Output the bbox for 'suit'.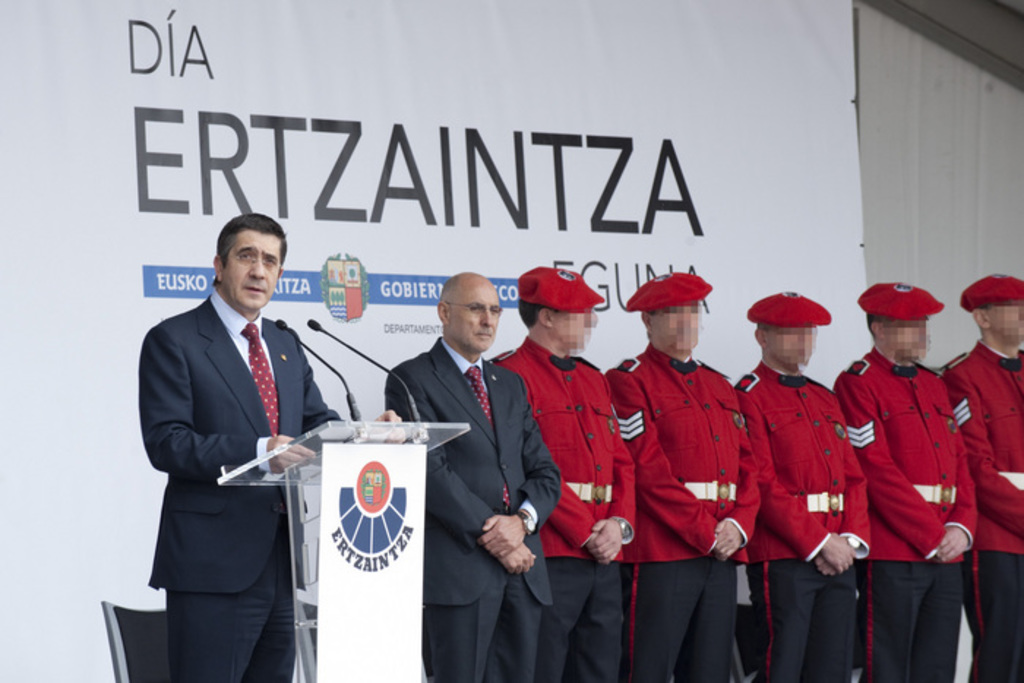
<bbox>136, 284, 347, 682</bbox>.
